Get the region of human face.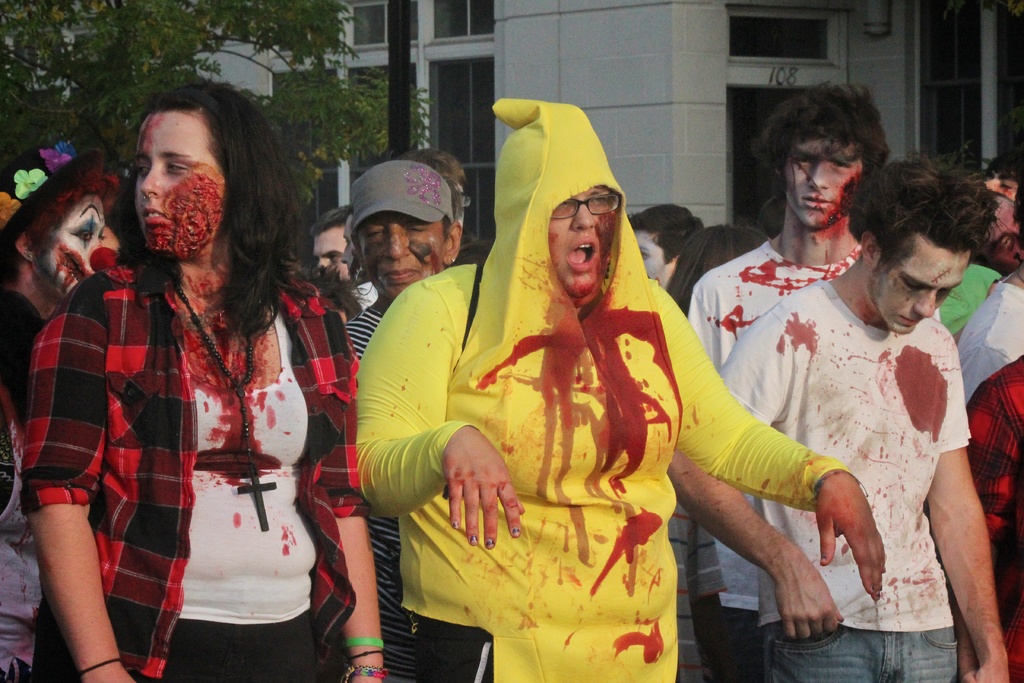
bbox=(312, 220, 351, 281).
